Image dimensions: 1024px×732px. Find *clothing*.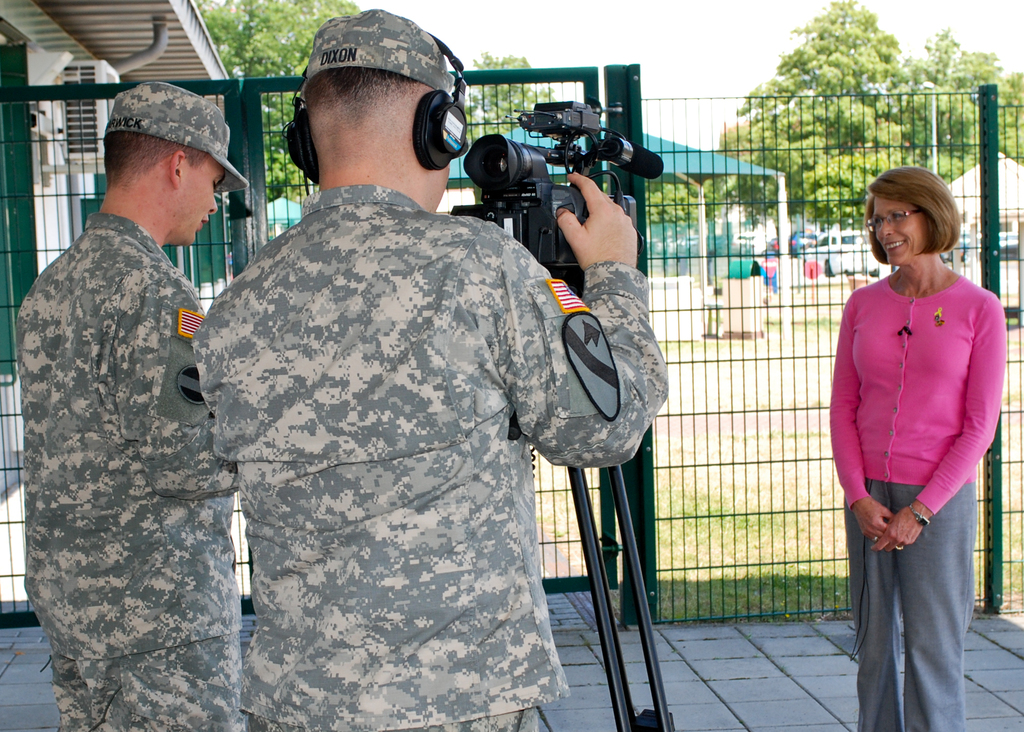
locate(187, 179, 669, 731).
